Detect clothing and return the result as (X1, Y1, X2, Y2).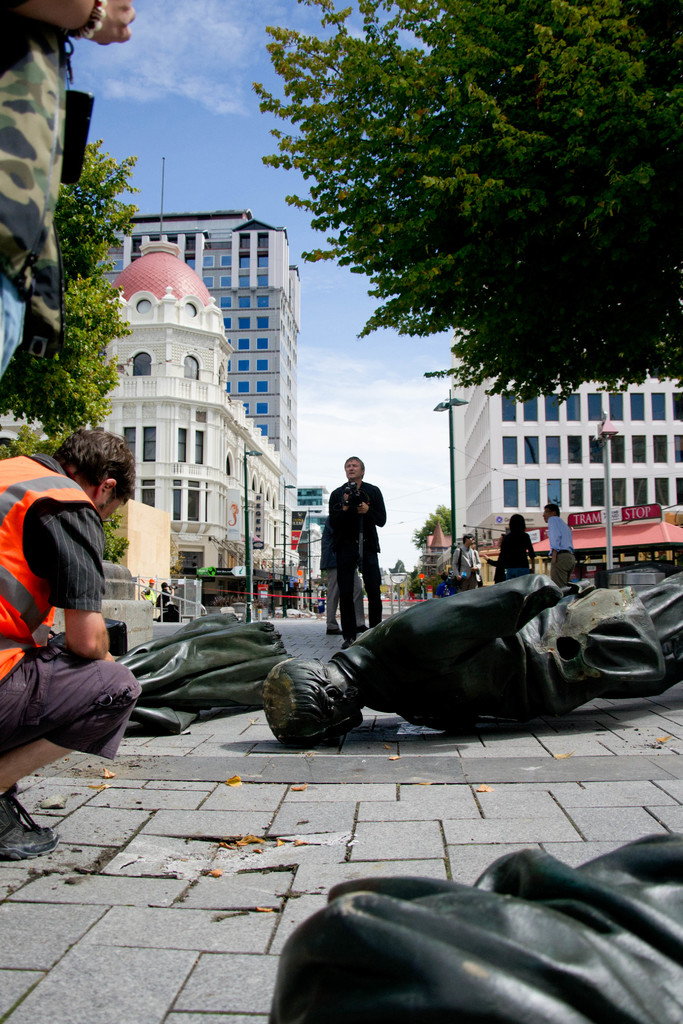
(315, 451, 399, 632).
